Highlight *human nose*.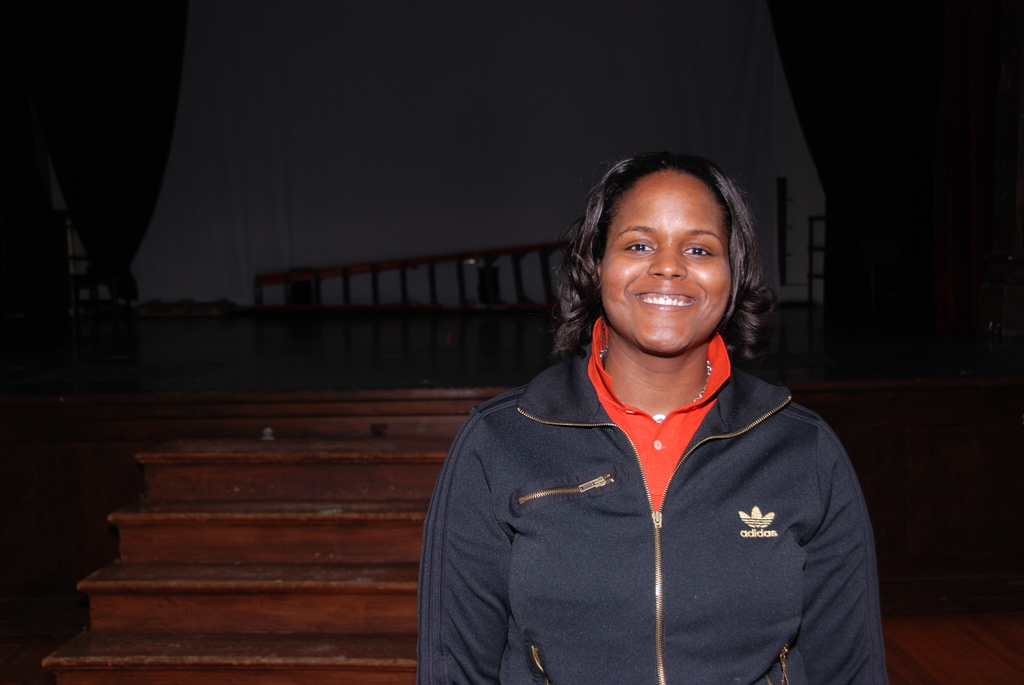
Highlighted region: 649/244/686/280.
